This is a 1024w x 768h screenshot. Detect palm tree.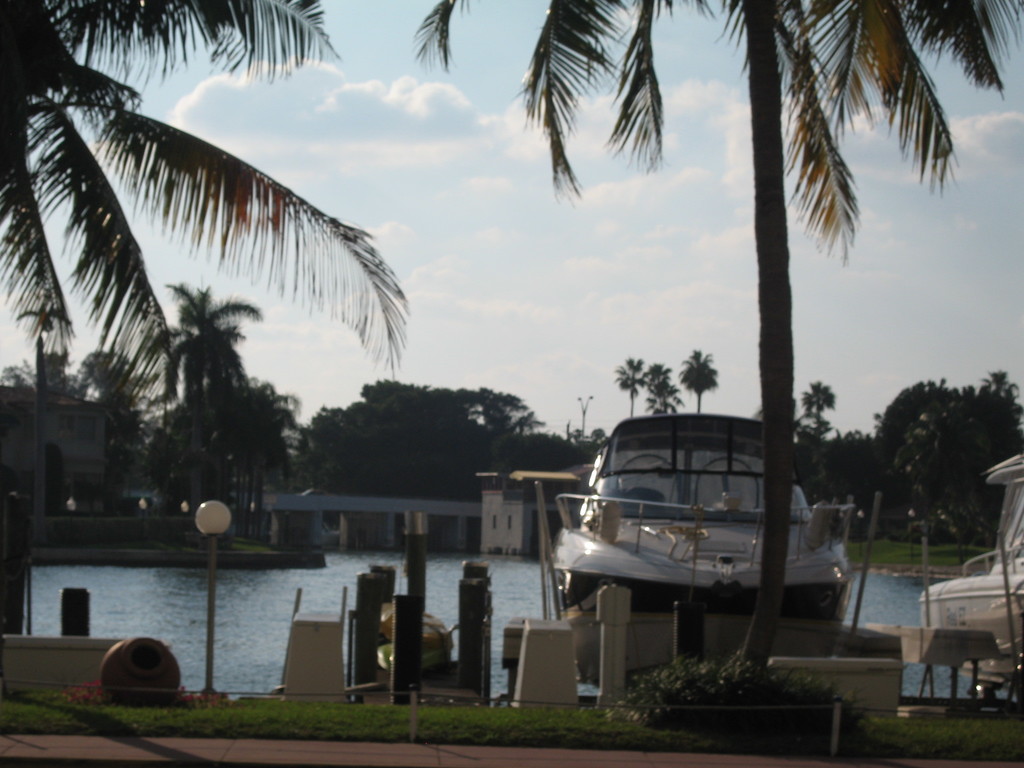
(left=0, top=0, right=434, bottom=449).
